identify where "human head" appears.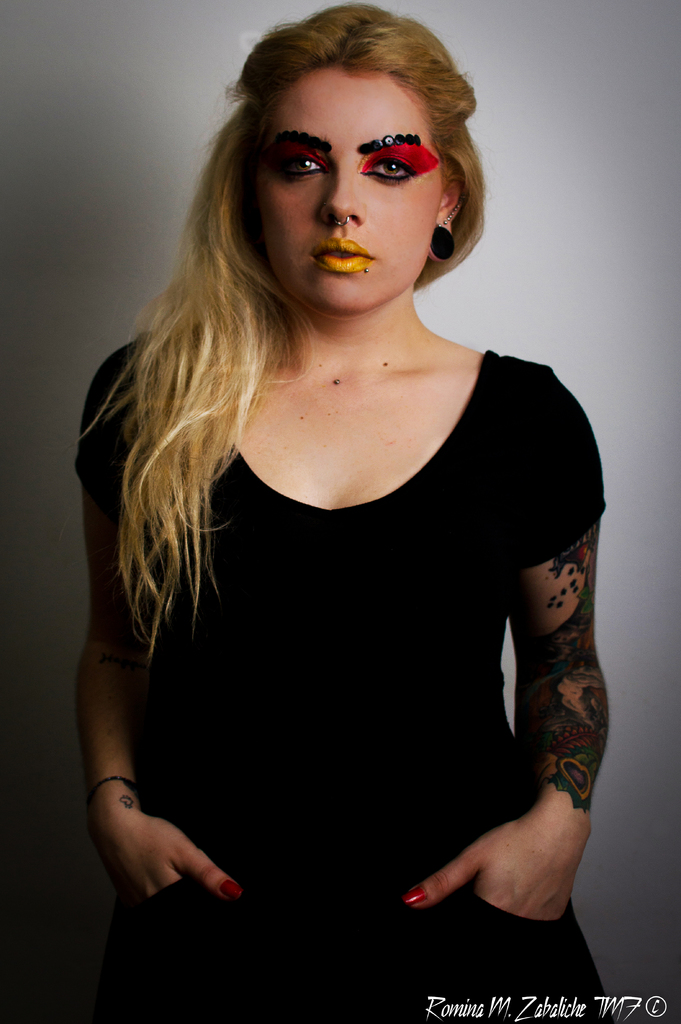
Appears at <bbox>193, 0, 482, 318</bbox>.
